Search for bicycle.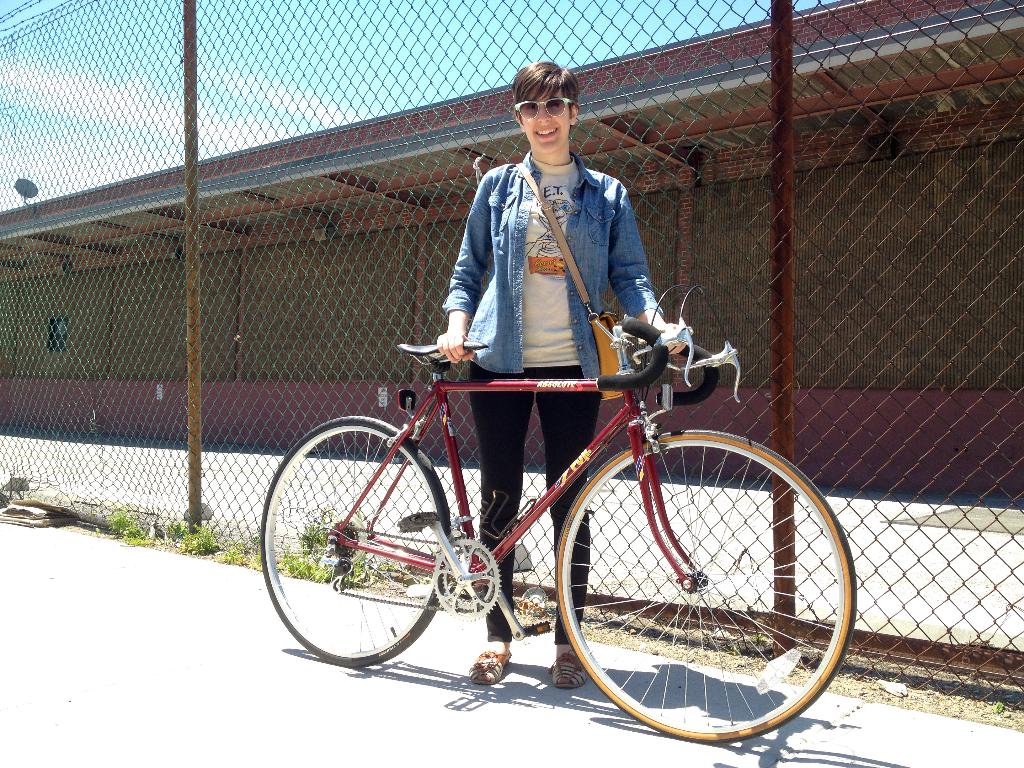
Found at [265, 290, 843, 733].
